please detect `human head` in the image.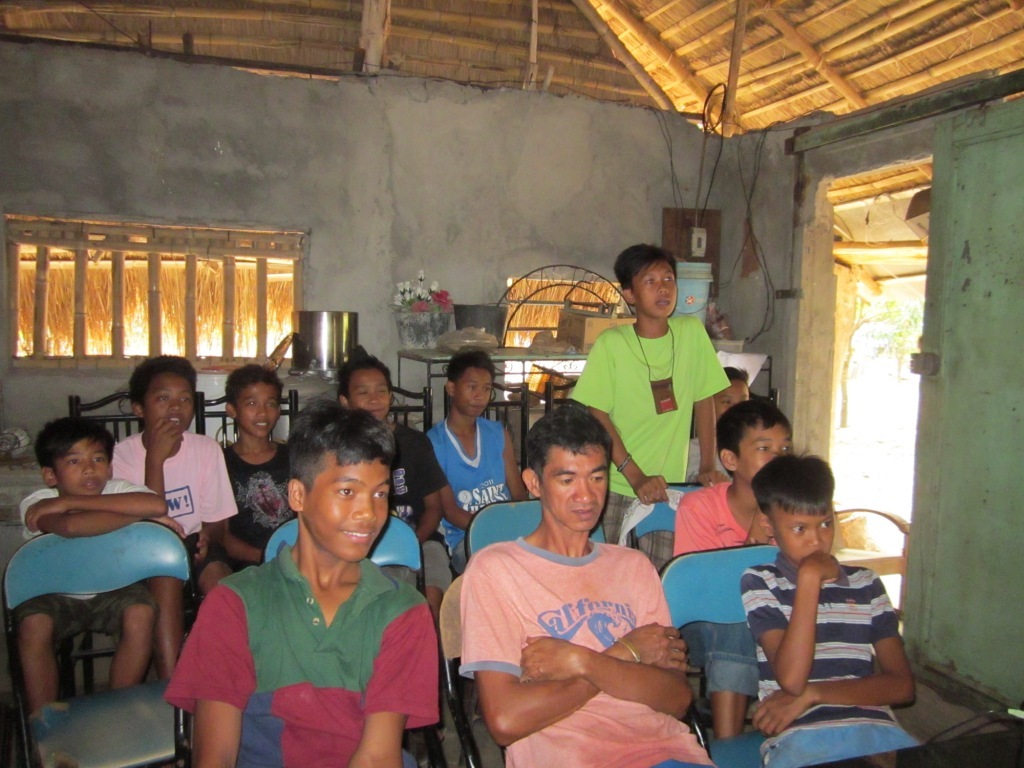
x1=35 y1=416 x2=116 y2=497.
